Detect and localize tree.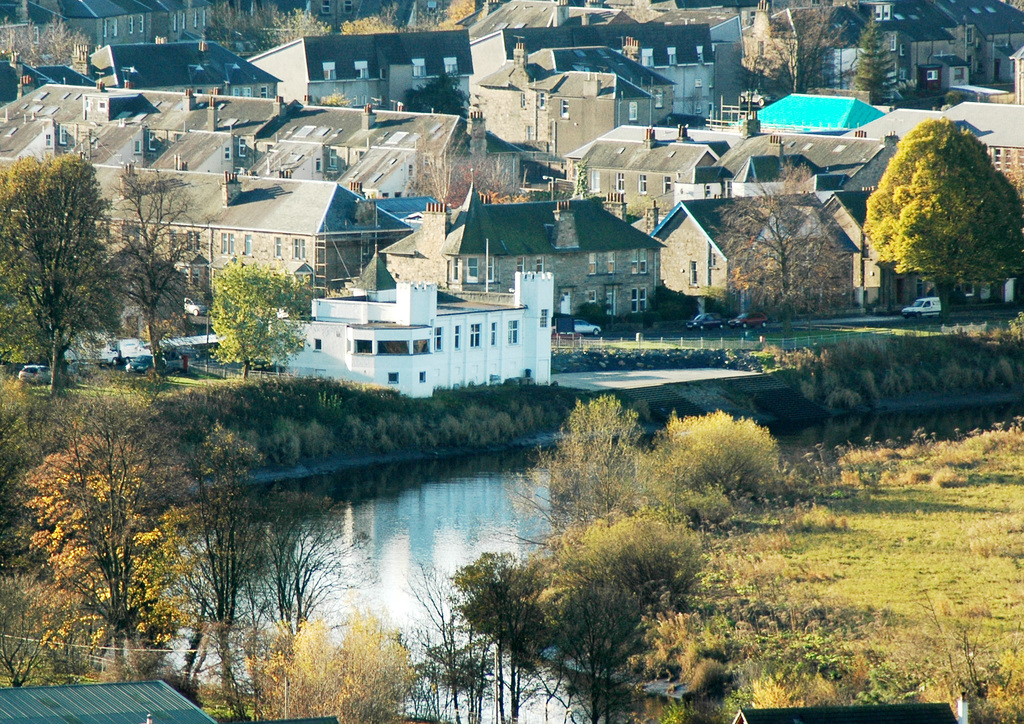
Localized at bbox(201, 252, 319, 381).
